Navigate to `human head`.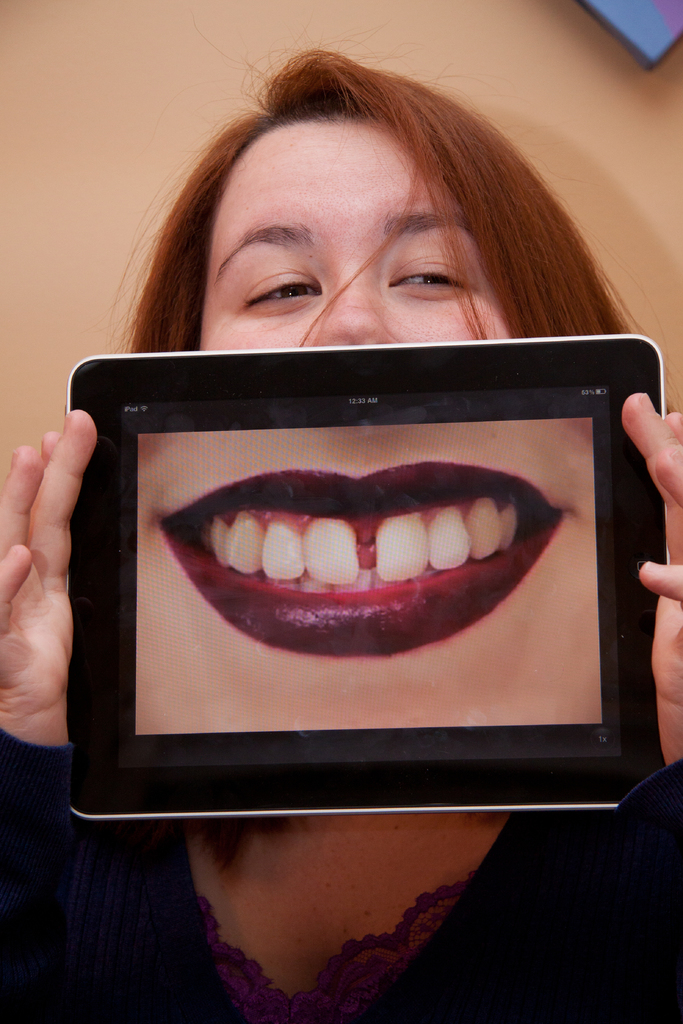
Navigation target: [122,74,598,350].
